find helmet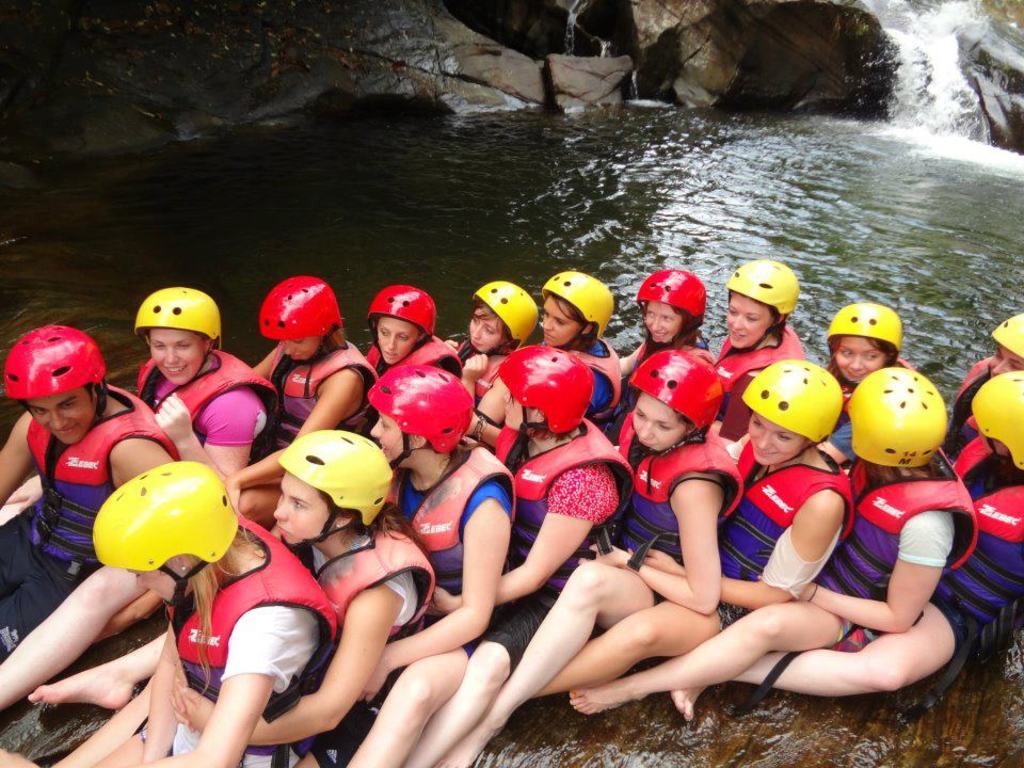
83, 461, 243, 587
